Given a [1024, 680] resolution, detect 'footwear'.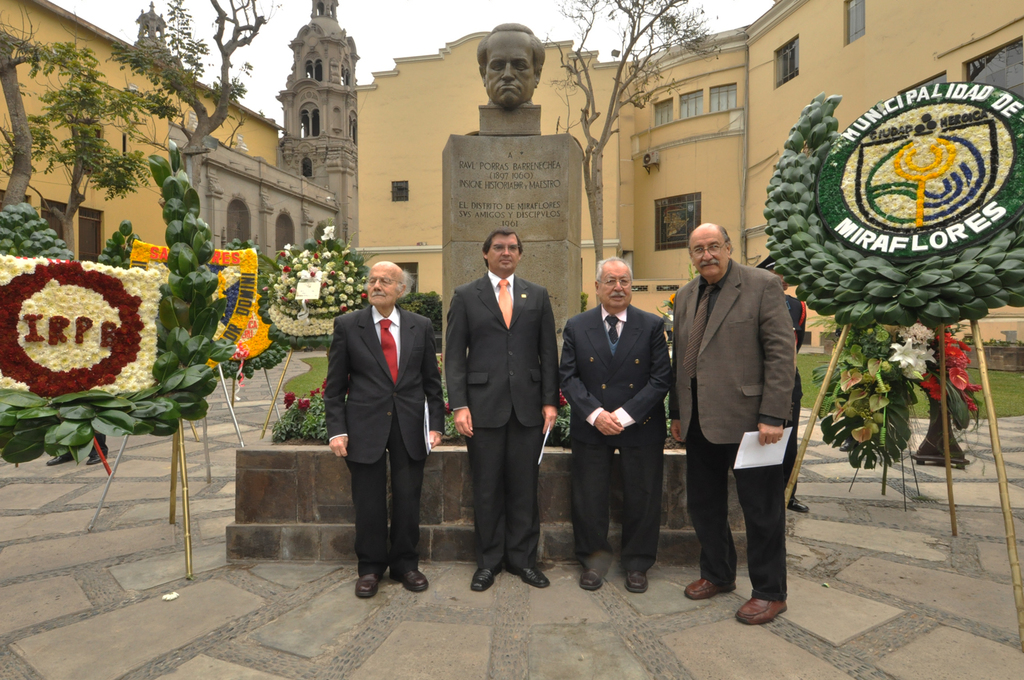
box=[468, 566, 500, 592].
